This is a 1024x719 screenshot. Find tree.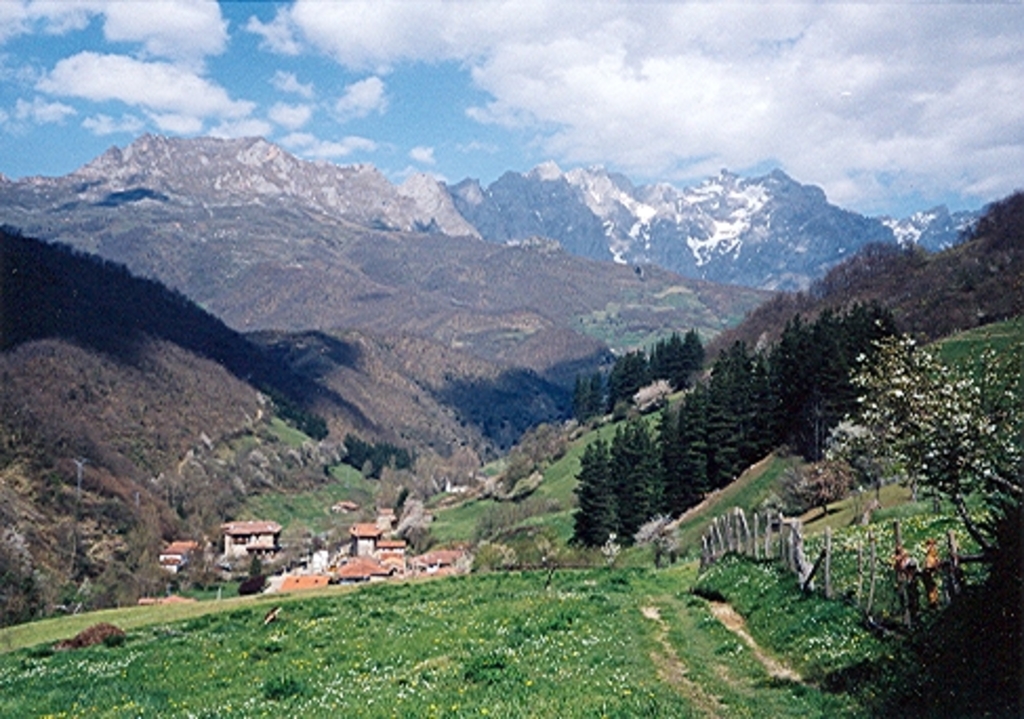
Bounding box: bbox(822, 317, 1022, 671).
